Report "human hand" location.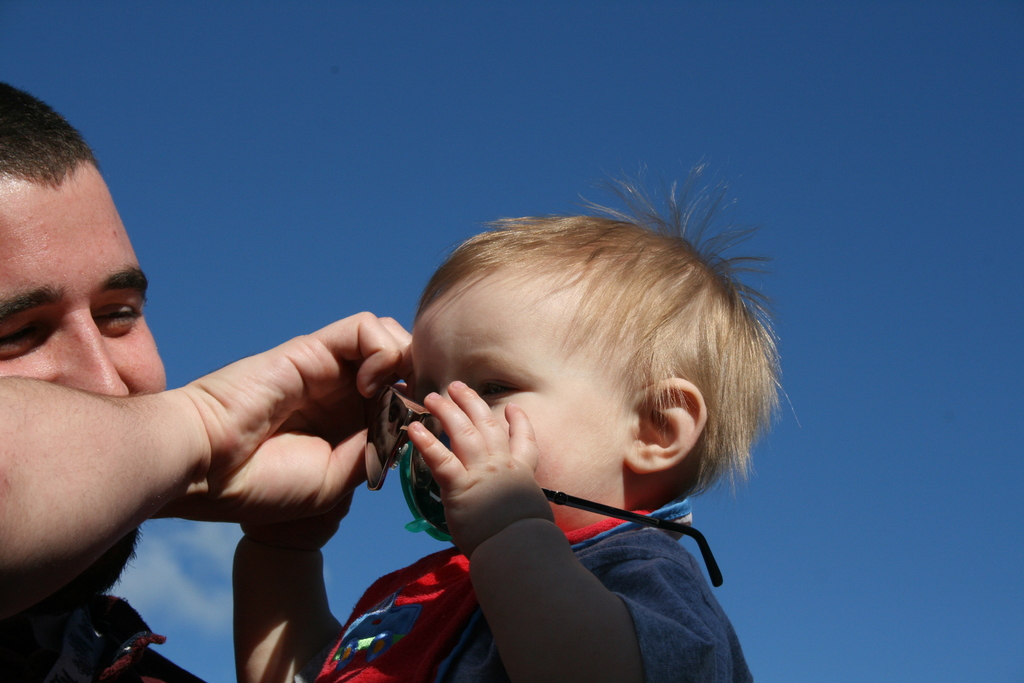
Report: [412,372,570,538].
